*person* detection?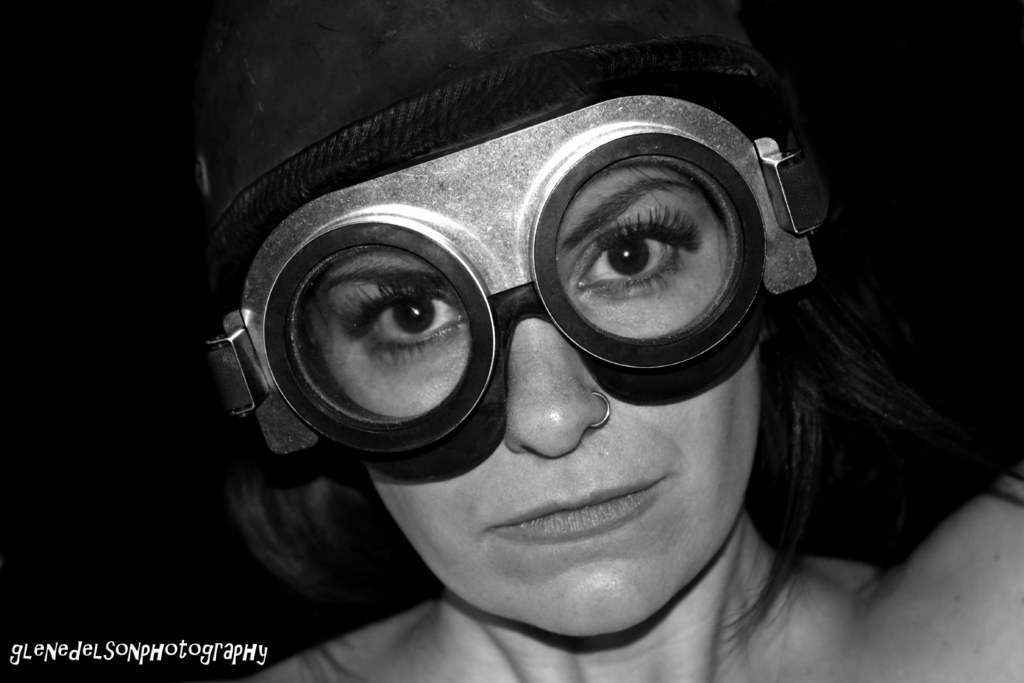
(left=190, top=0, right=1023, bottom=682)
